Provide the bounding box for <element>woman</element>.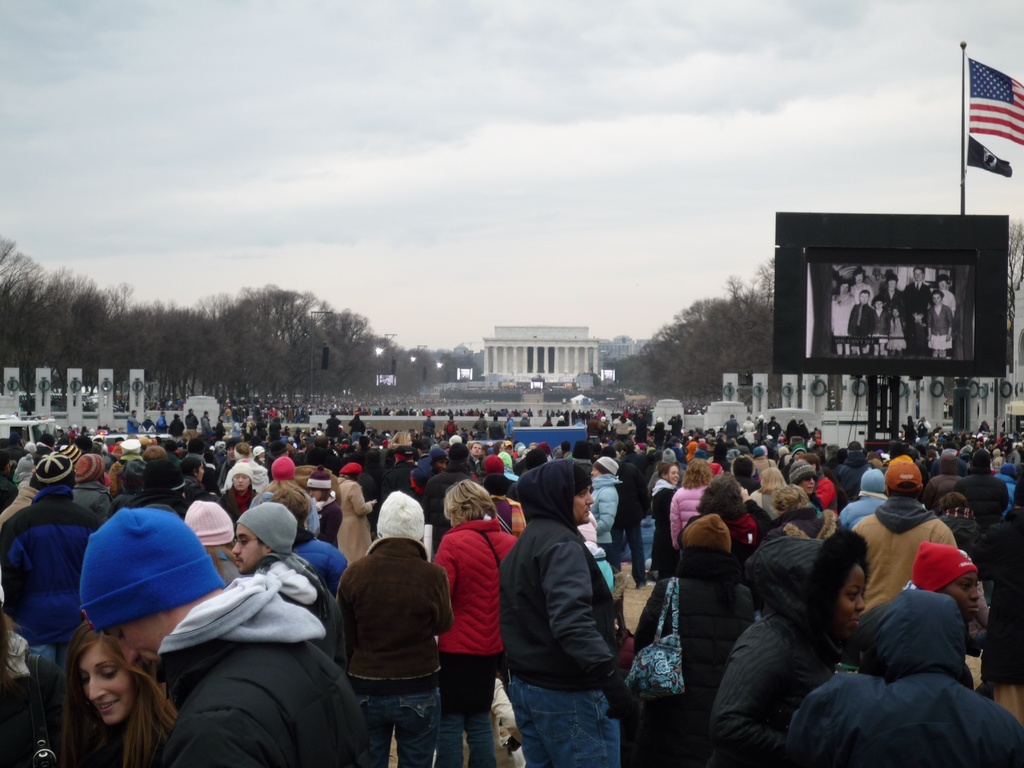
bbox(668, 458, 723, 575).
